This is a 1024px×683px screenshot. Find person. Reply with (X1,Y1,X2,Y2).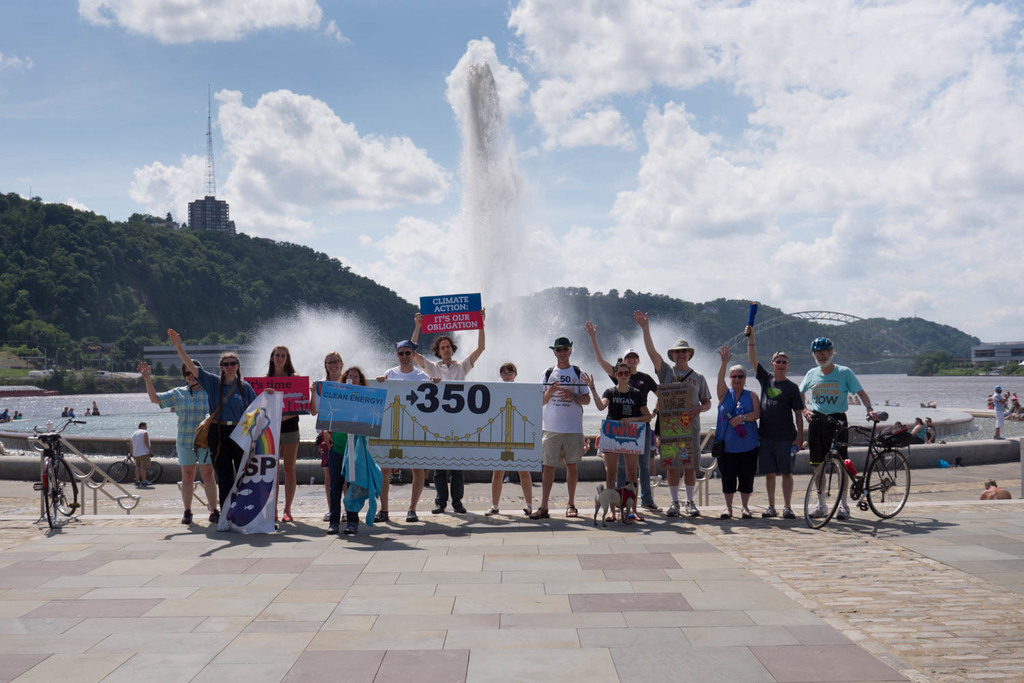
(533,333,596,515).
